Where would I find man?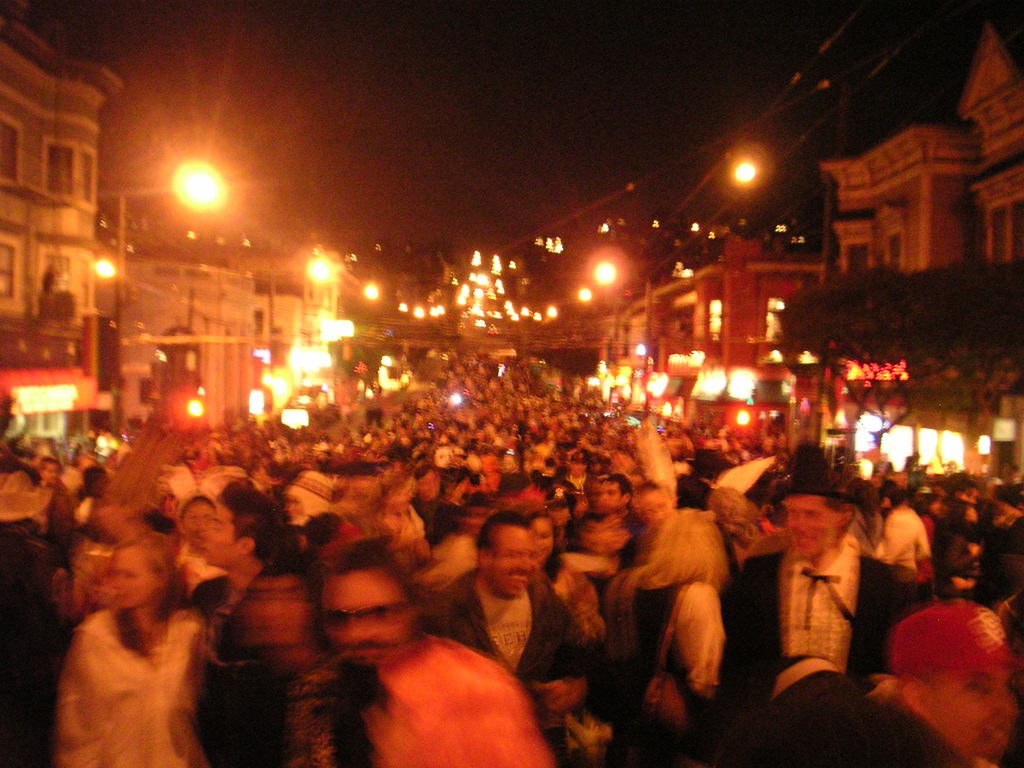
At 266, 546, 541, 767.
